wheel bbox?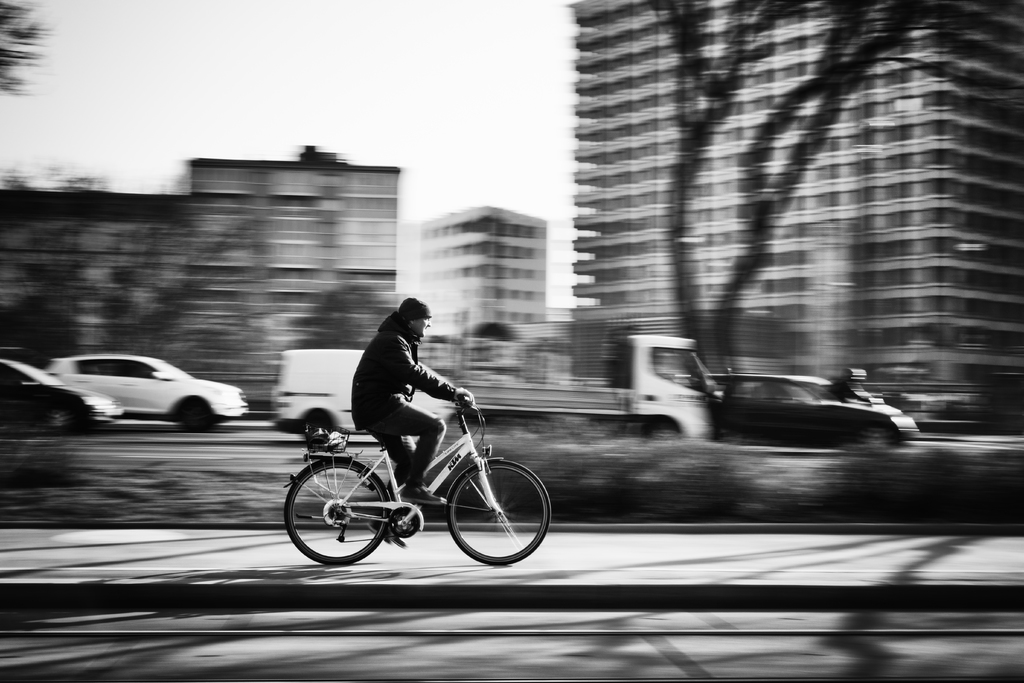
(x1=285, y1=461, x2=388, y2=561)
